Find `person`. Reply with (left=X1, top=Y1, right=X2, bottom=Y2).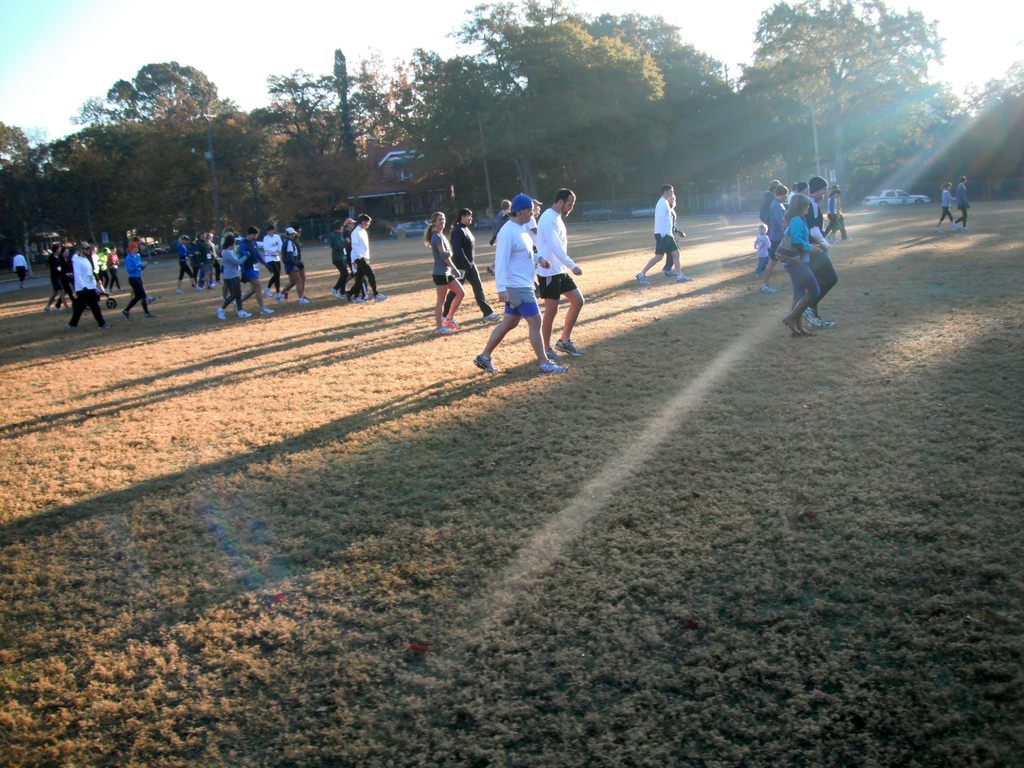
(left=446, top=209, right=504, bottom=323).
